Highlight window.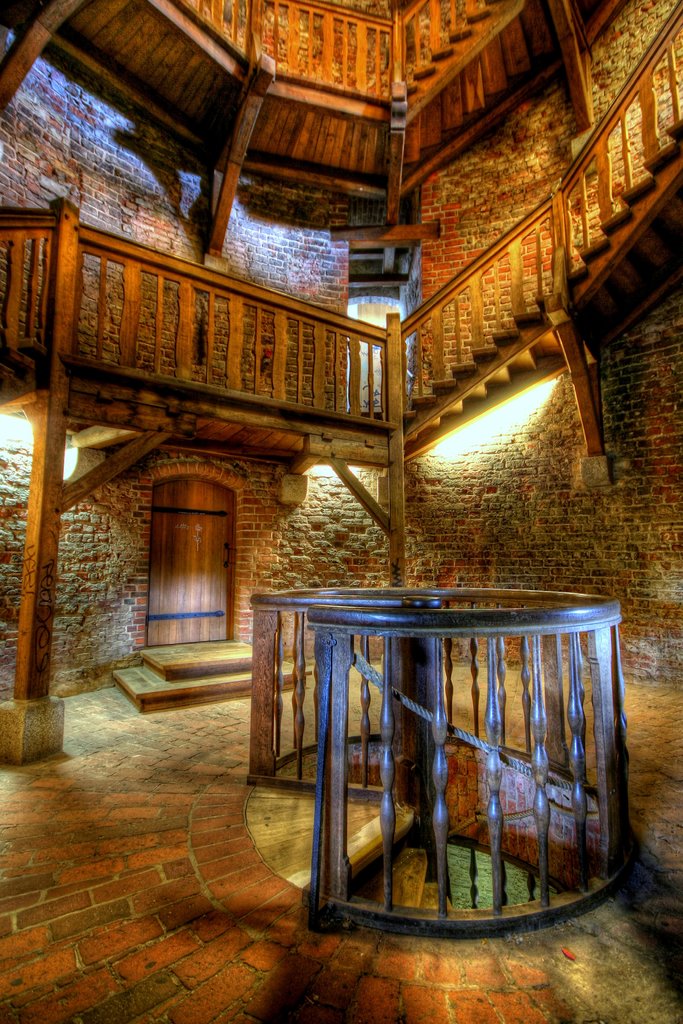
Highlighted region: 140:443:247:654.
